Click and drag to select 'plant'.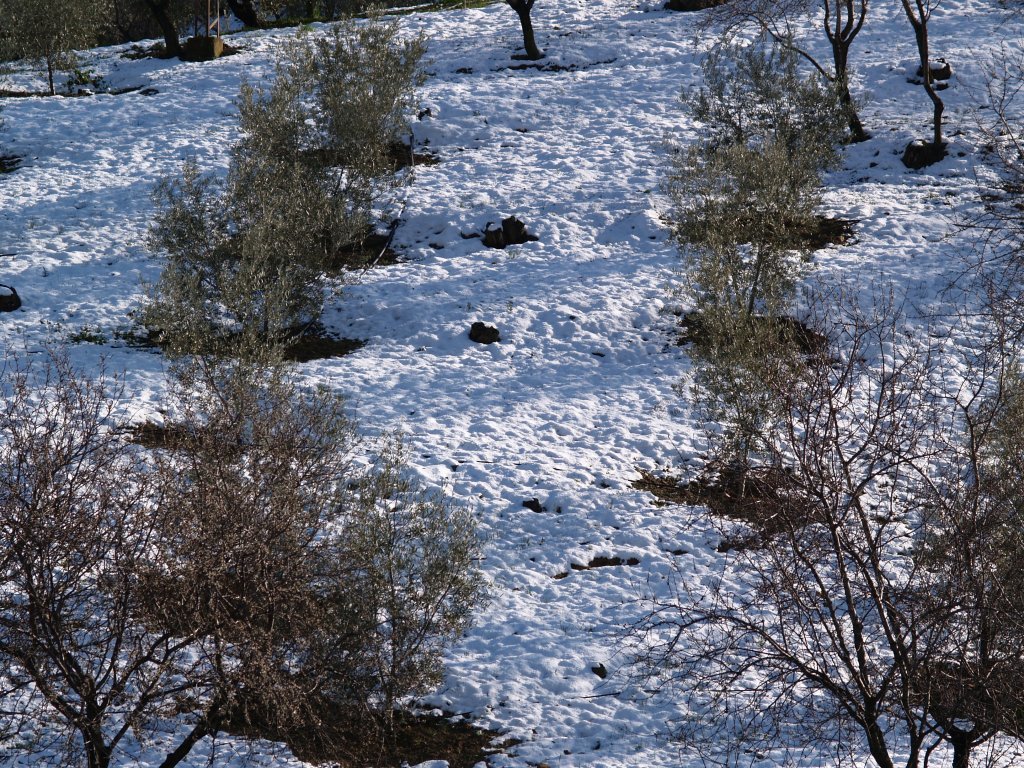
Selection: [x1=151, y1=129, x2=334, y2=371].
